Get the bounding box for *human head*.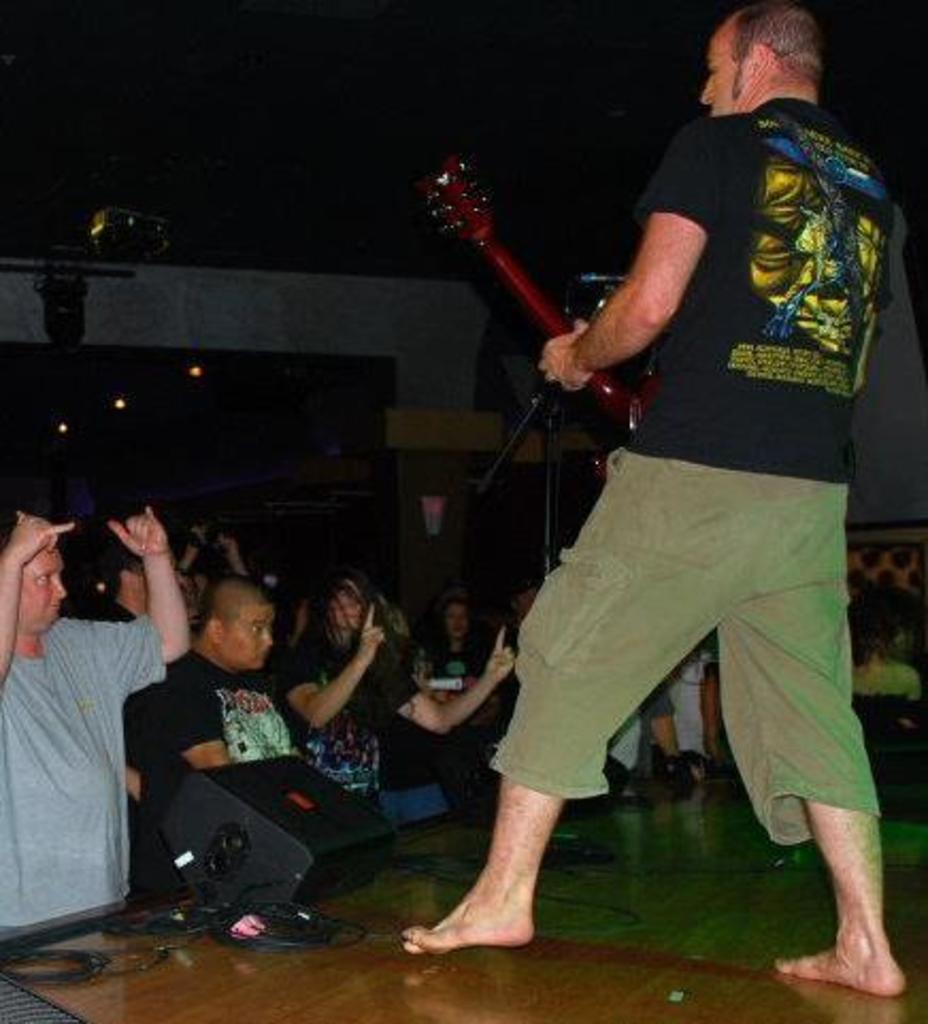
202 579 275 668.
